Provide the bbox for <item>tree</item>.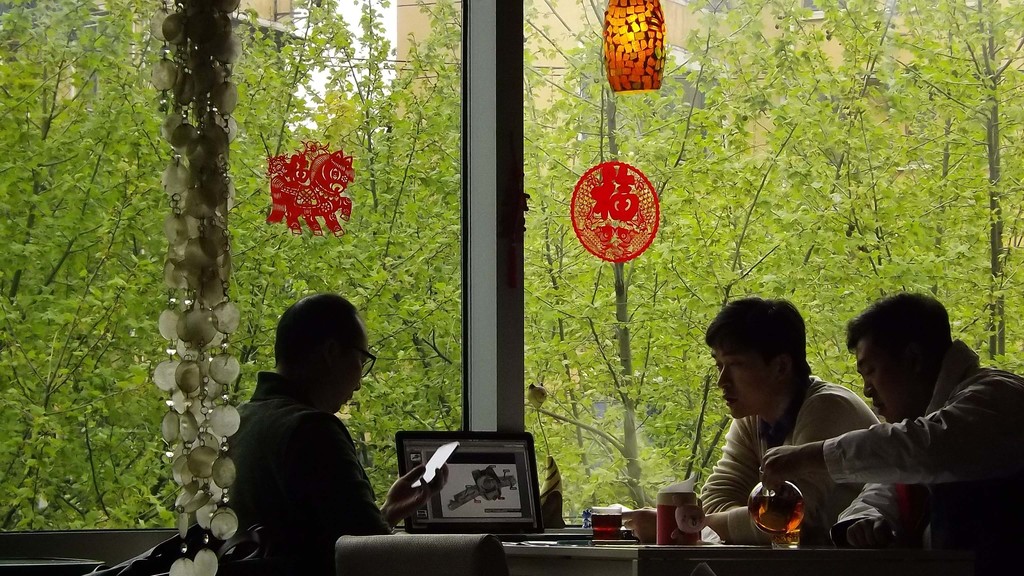
locate(2, 0, 1023, 513).
